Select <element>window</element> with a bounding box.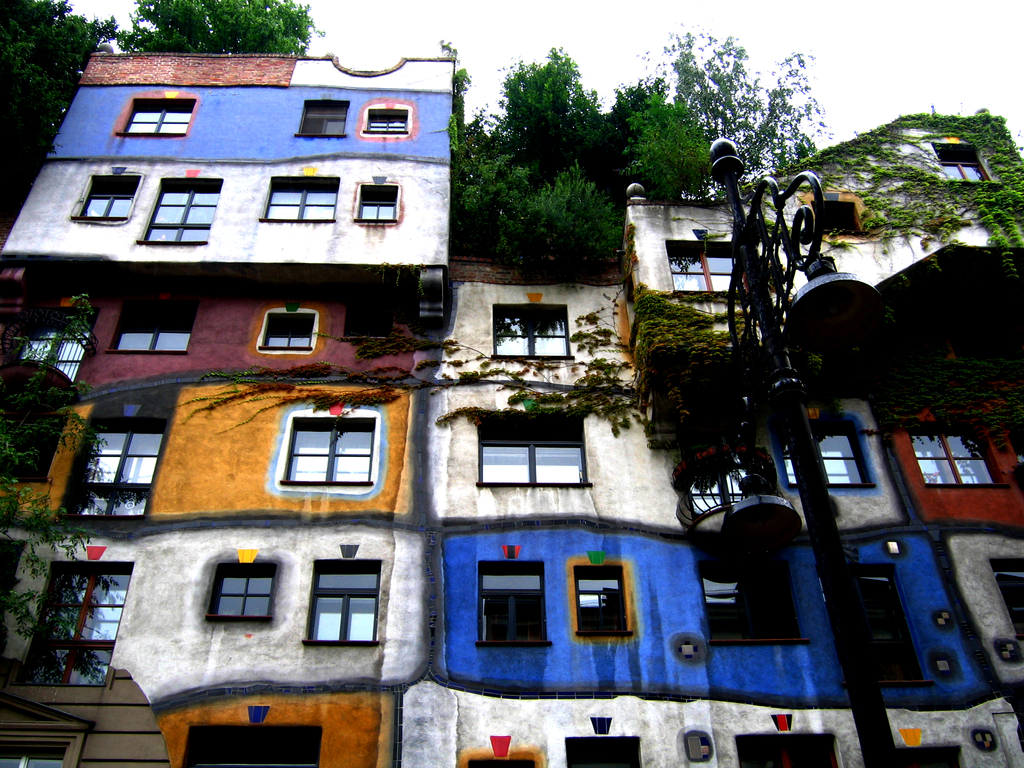
[x1=0, y1=729, x2=74, y2=767].
